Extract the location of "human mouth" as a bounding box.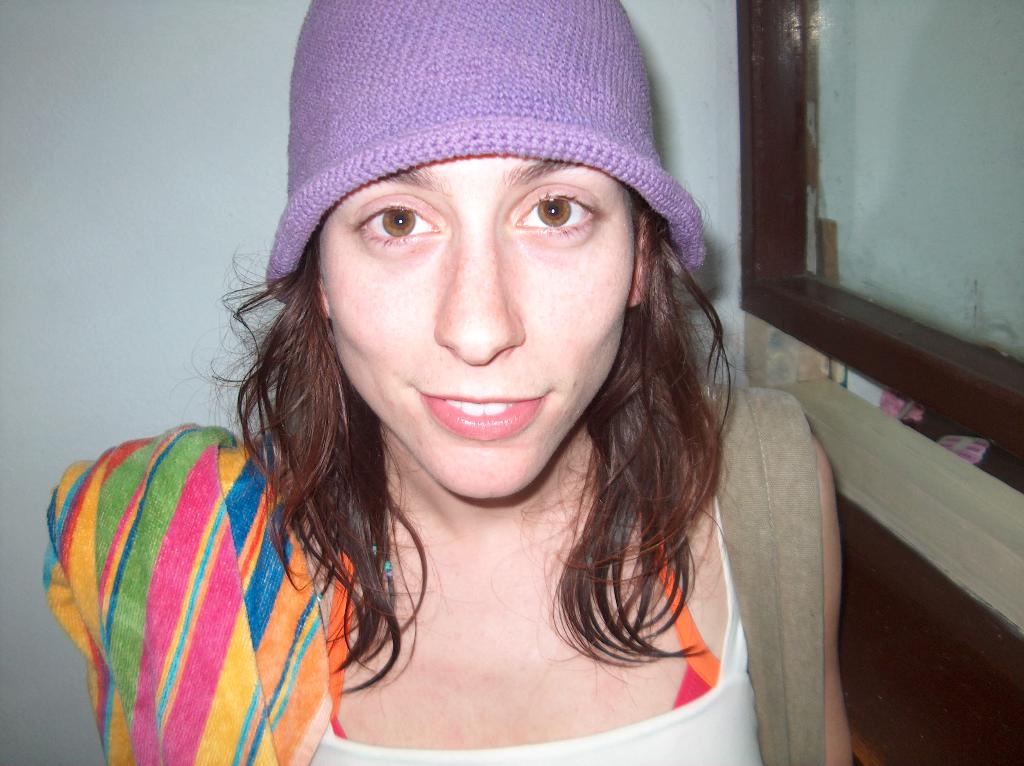
<bbox>420, 393, 550, 443</bbox>.
